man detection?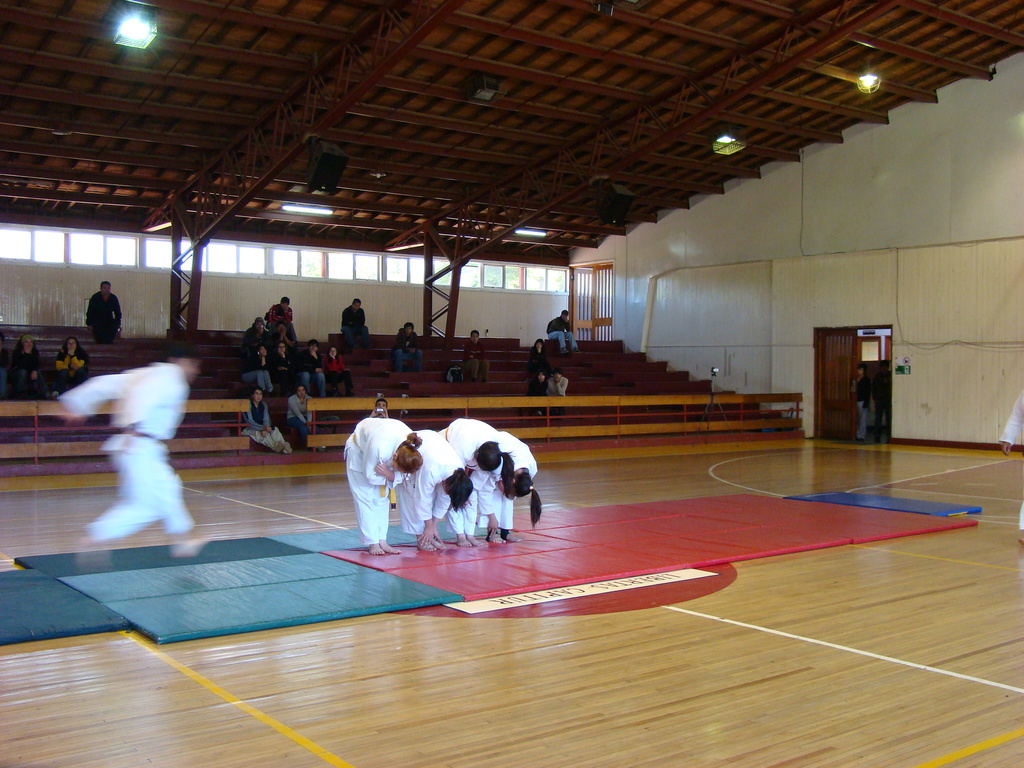
<region>262, 300, 294, 346</region>
